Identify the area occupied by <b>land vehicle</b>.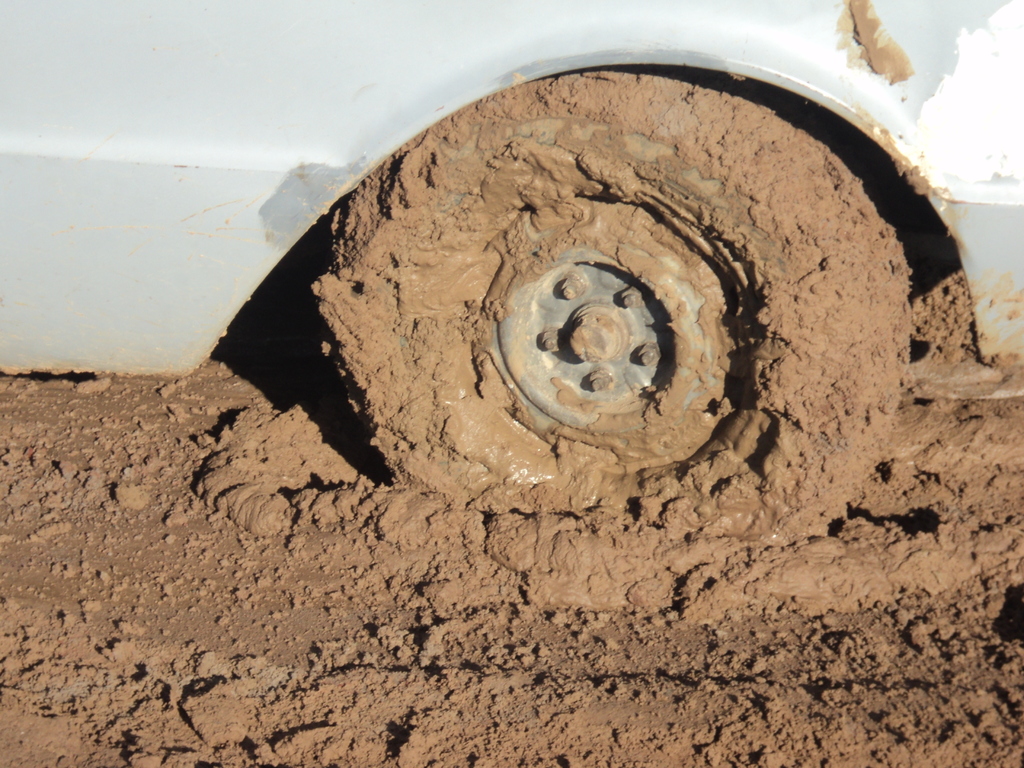
Area: (left=0, top=0, right=1023, bottom=521).
